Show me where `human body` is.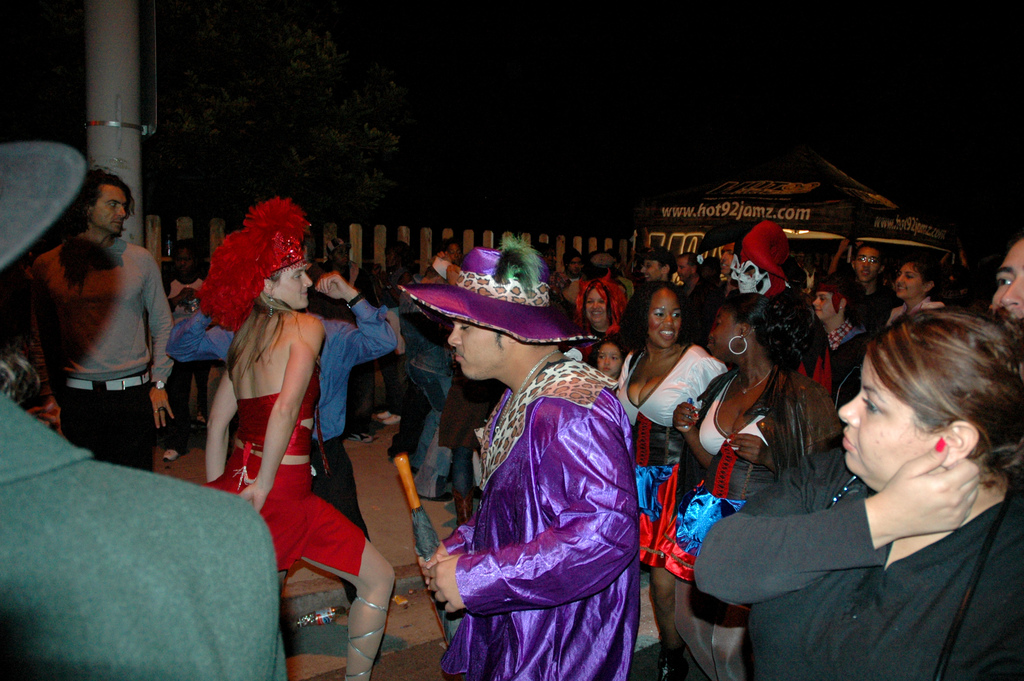
`human body` is at bbox=[831, 244, 883, 332].
